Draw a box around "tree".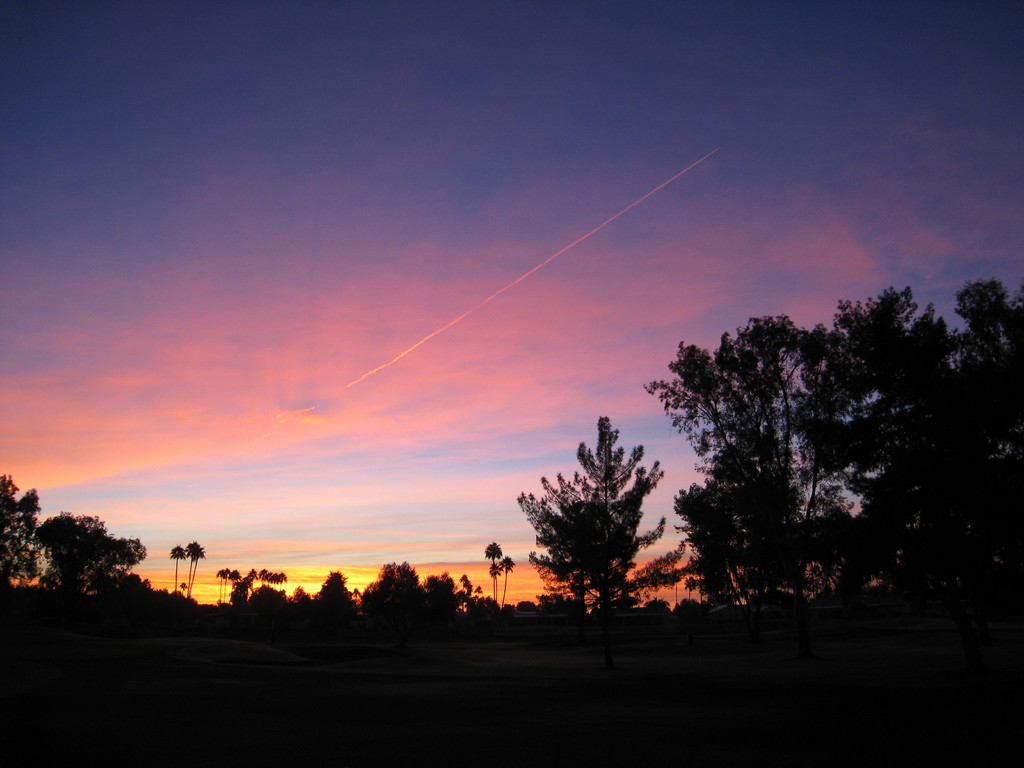
x1=0, y1=472, x2=46, y2=618.
